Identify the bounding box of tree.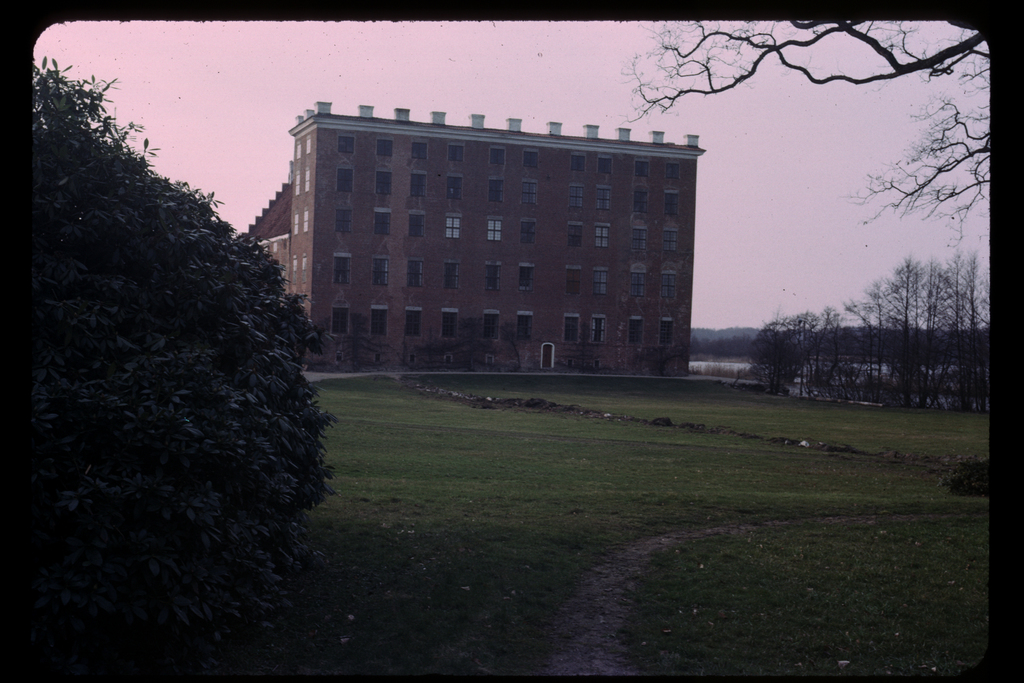
{"left": 609, "top": 18, "right": 991, "bottom": 247}.
